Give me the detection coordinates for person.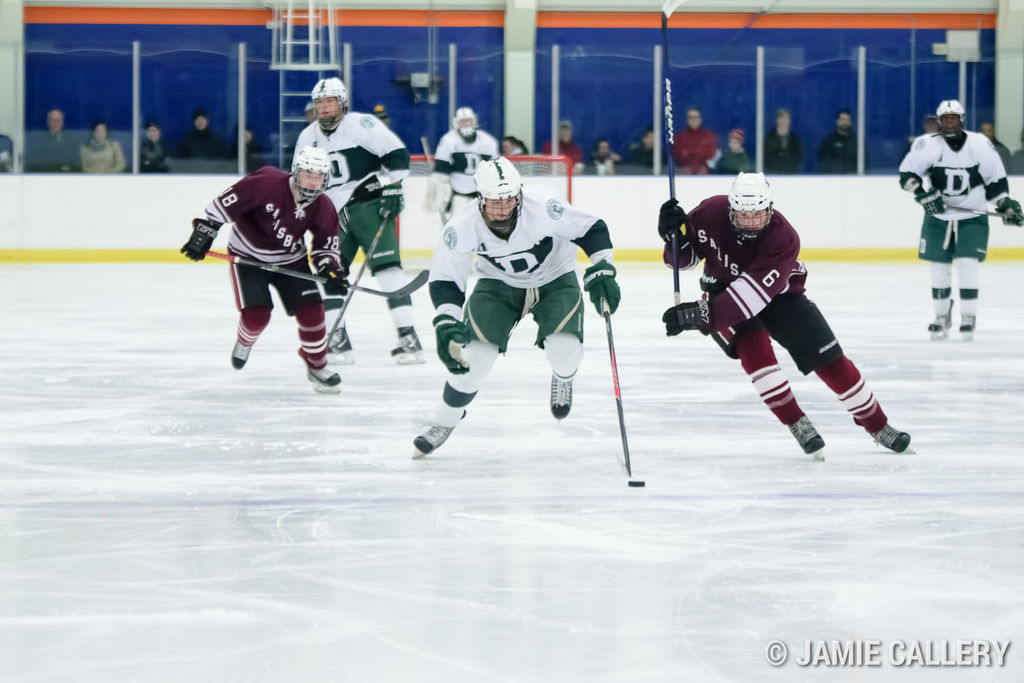
bbox(666, 106, 717, 174).
